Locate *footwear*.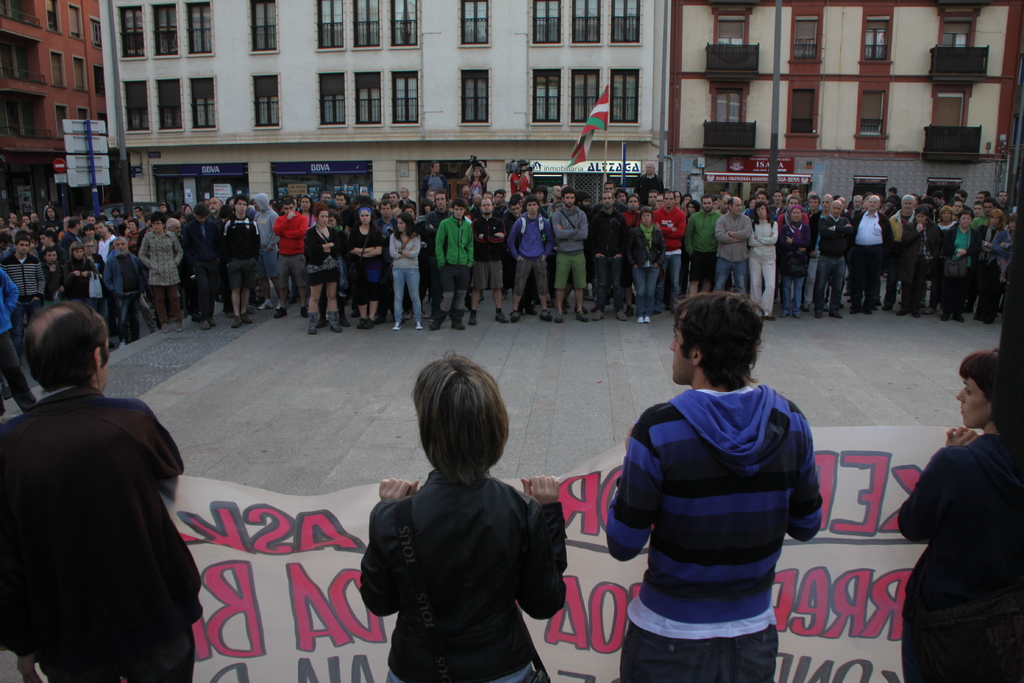
Bounding box: detection(829, 309, 844, 320).
